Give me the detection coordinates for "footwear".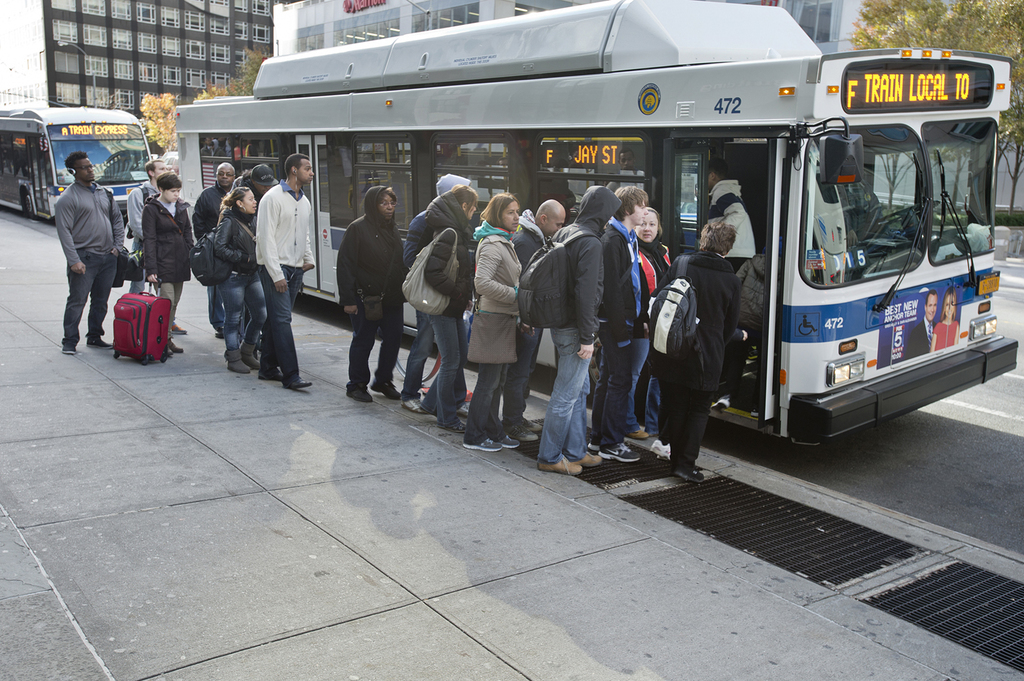
[245, 343, 257, 365].
